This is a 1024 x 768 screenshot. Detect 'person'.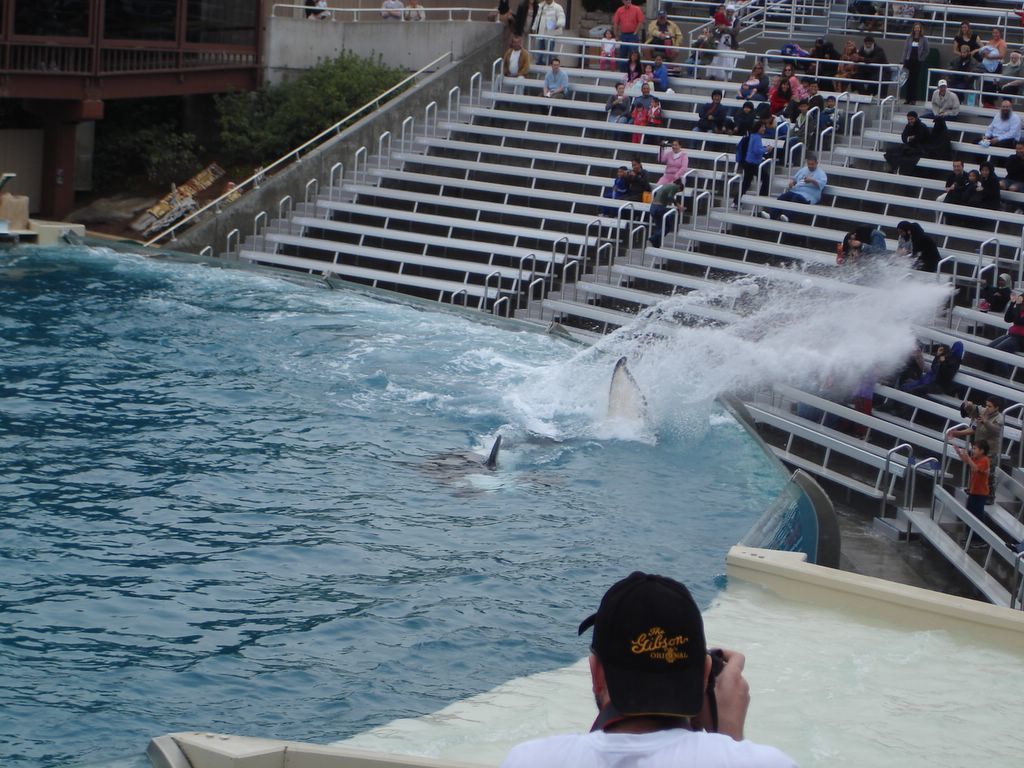
x1=379, y1=0, x2=406, y2=27.
